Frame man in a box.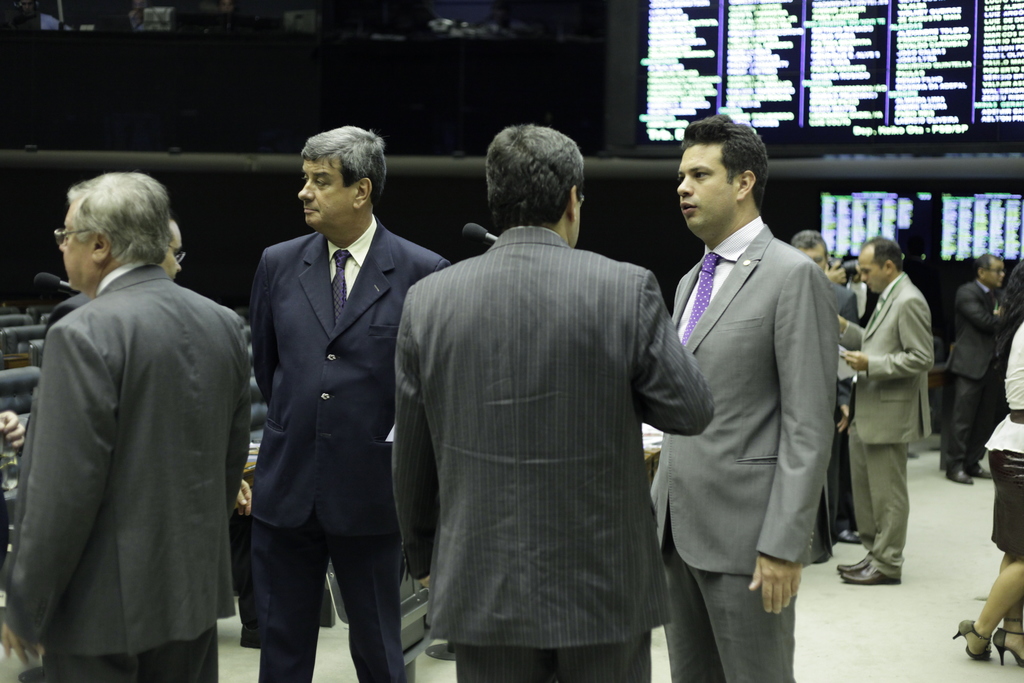
locate(647, 119, 840, 682).
